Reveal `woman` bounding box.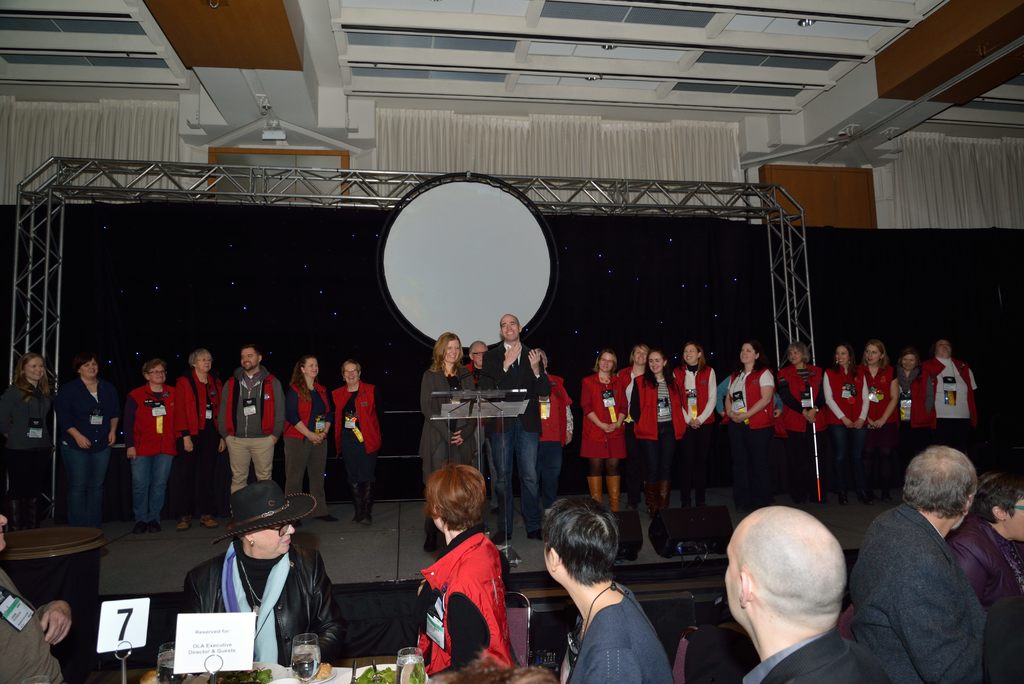
Revealed: 174 349 228 533.
